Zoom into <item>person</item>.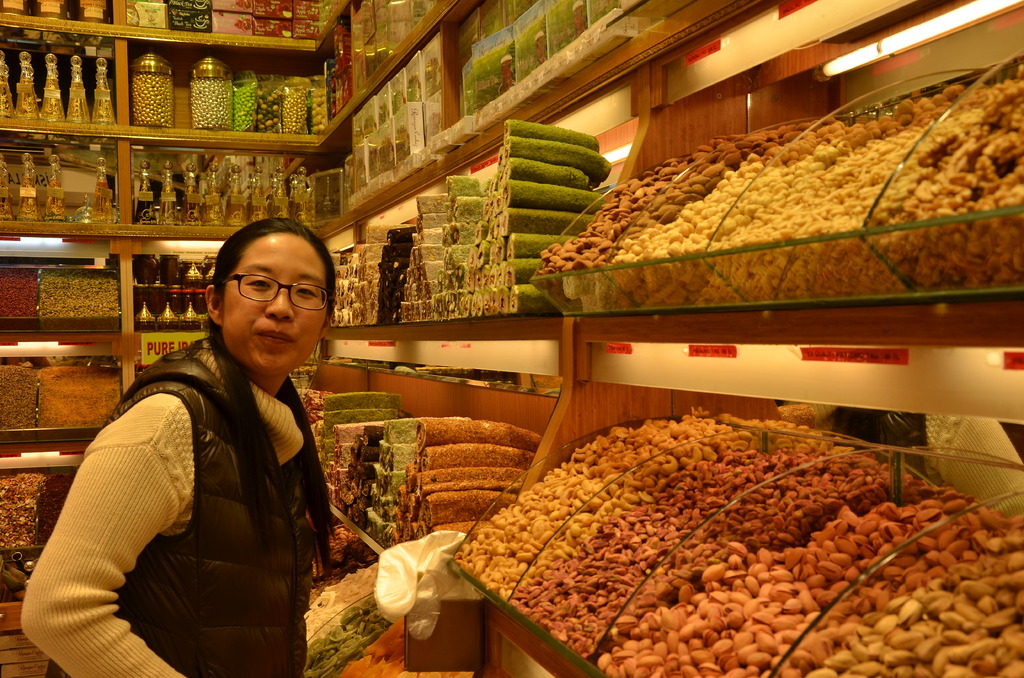
Zoom target: BBox(20, 213, 329, 677).
